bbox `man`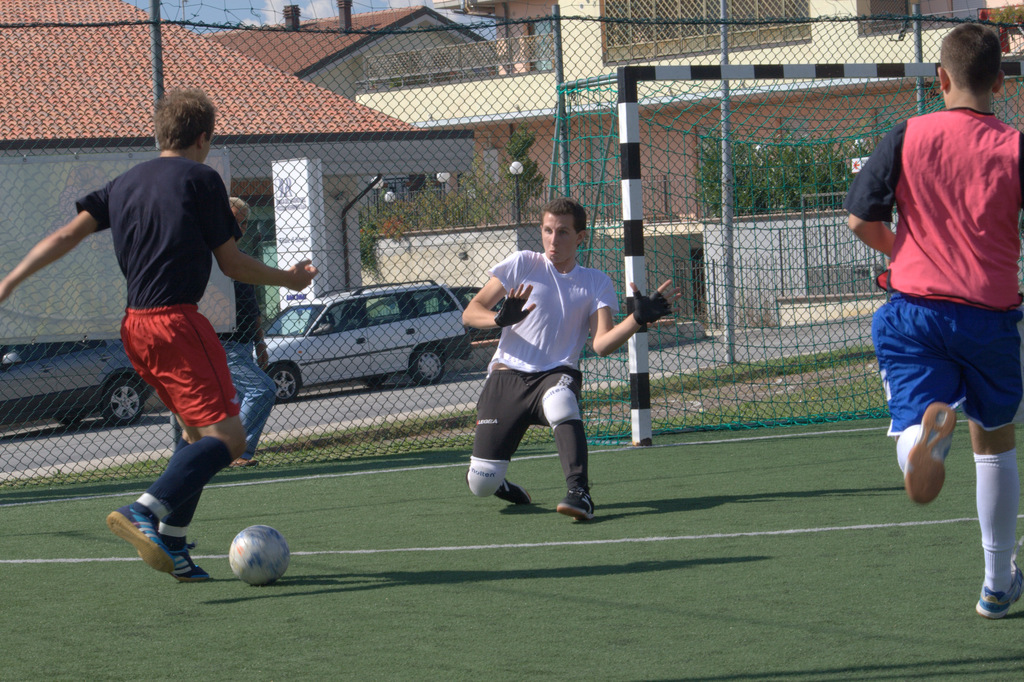
x1=855 y1=35 x2=1018 y2=553
